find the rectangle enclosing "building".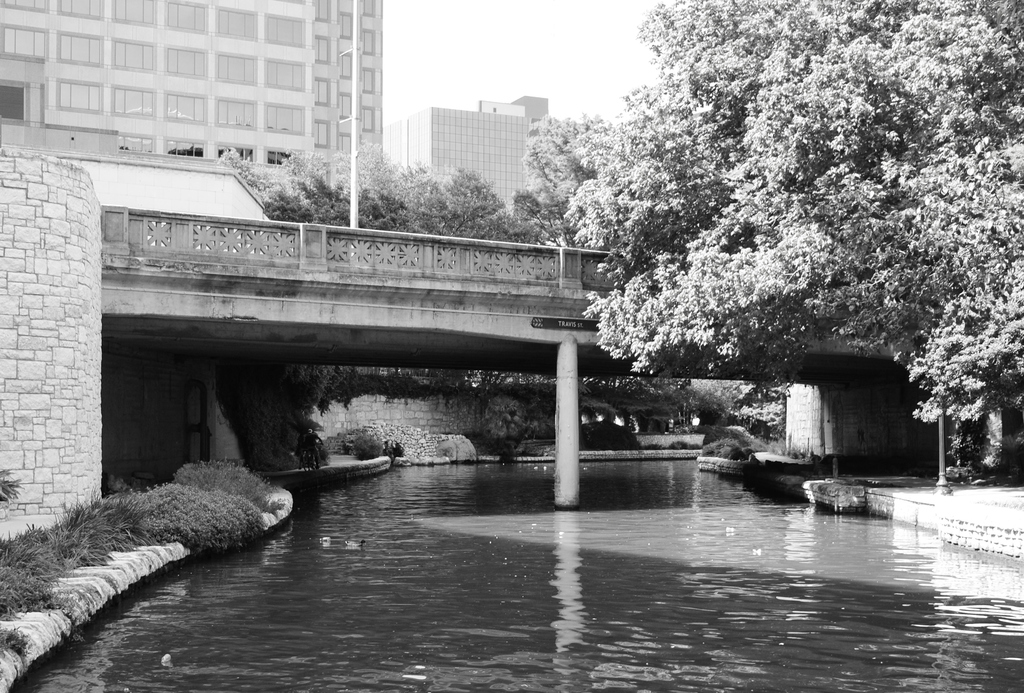
<box>384,94,584,220</box>.
